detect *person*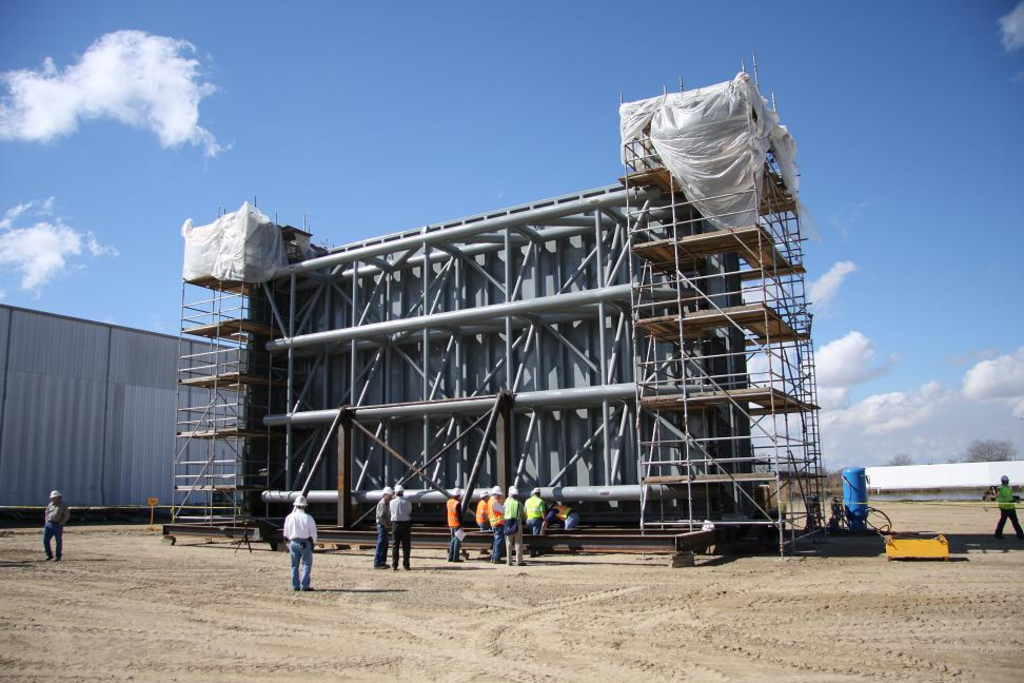
l=506, t=484, r=520, b=566
